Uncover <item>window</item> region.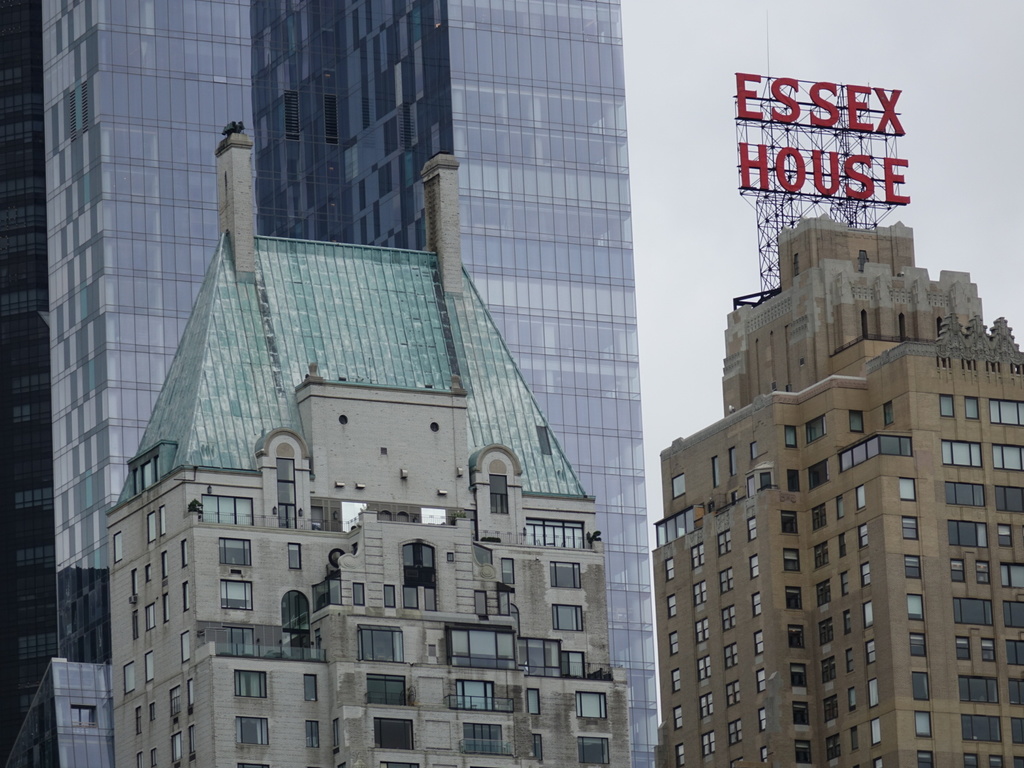
Uncovered: 517/636/559/678.
